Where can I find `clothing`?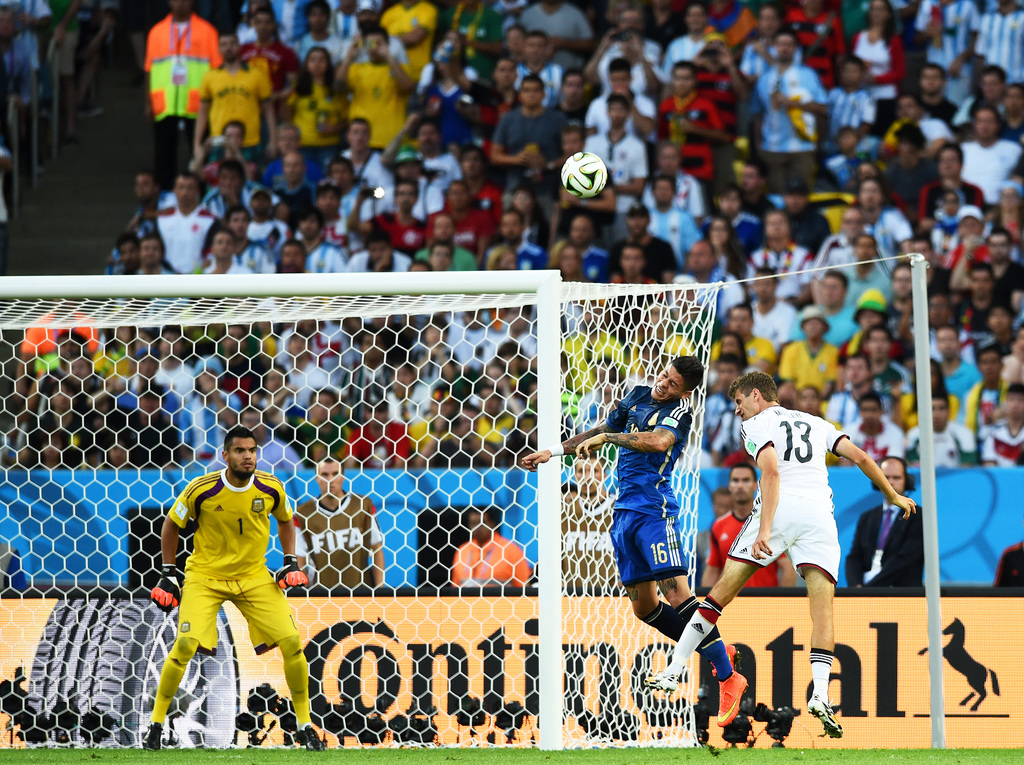
You can find it at 604:237:687:278.
